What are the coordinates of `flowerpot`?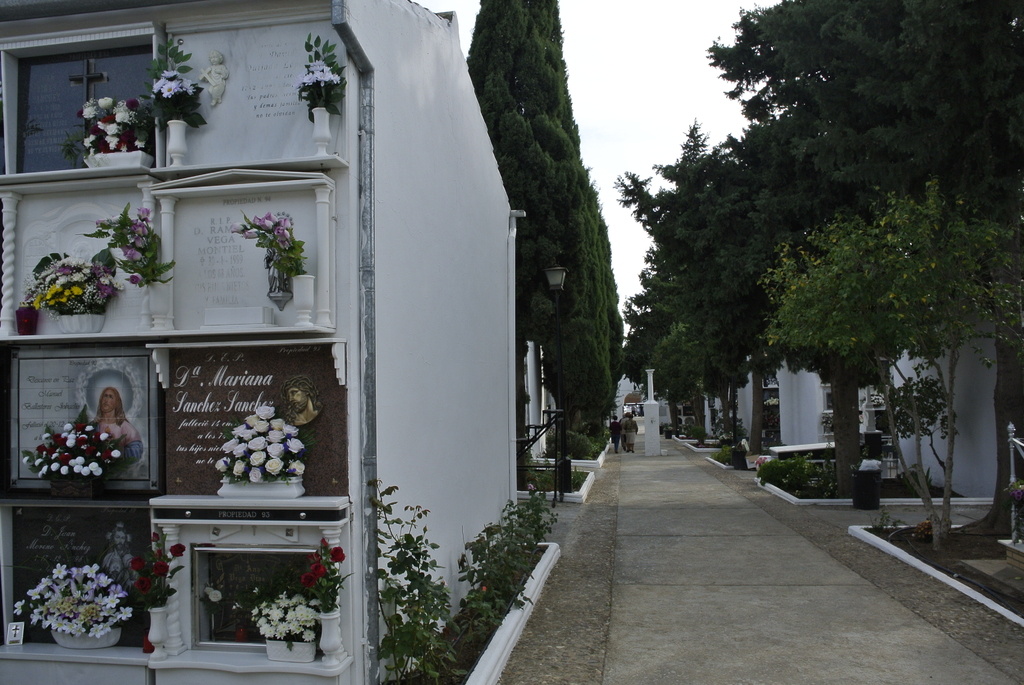
region(84, 155, 154, 169).
